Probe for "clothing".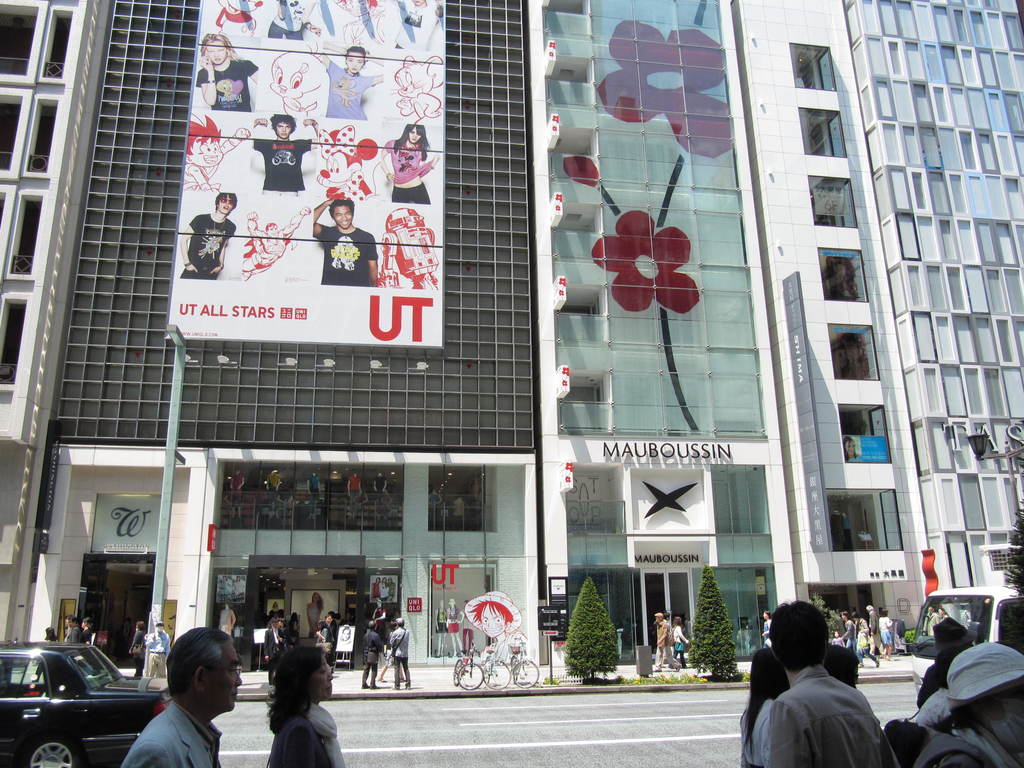
Probe result: 195:59:259:118.
